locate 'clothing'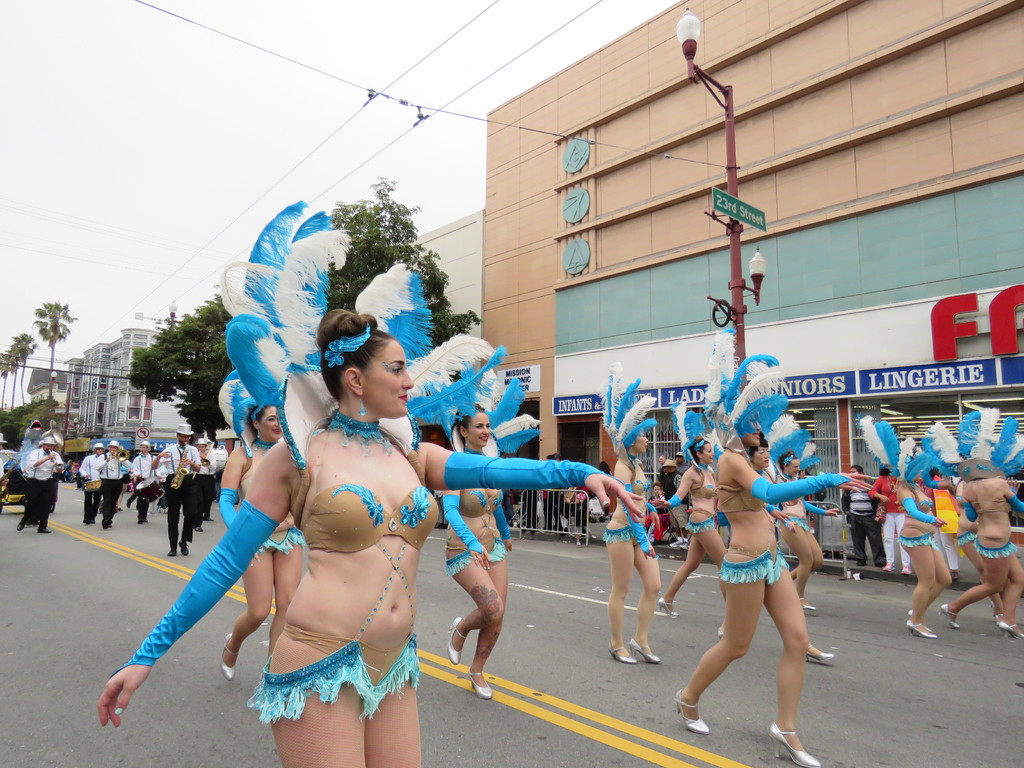
<box>456,488,506,518</box>
